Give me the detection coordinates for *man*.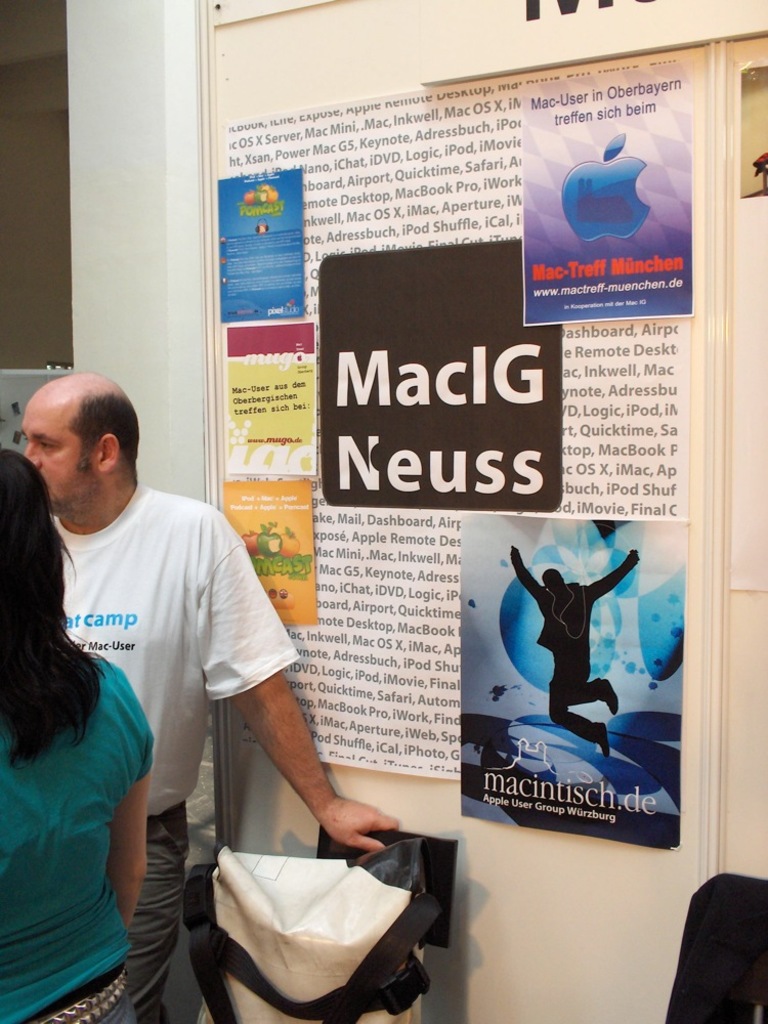
[31, 267, 386, 1023].
